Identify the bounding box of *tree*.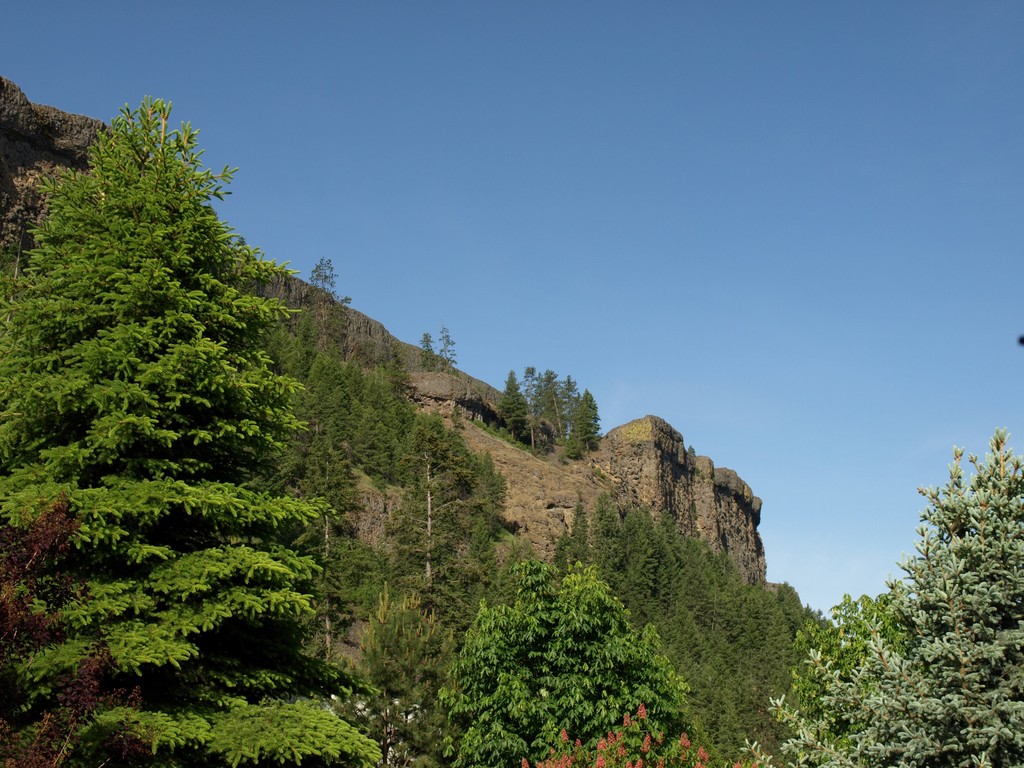
bbox=[305, 254, 335, 294].
